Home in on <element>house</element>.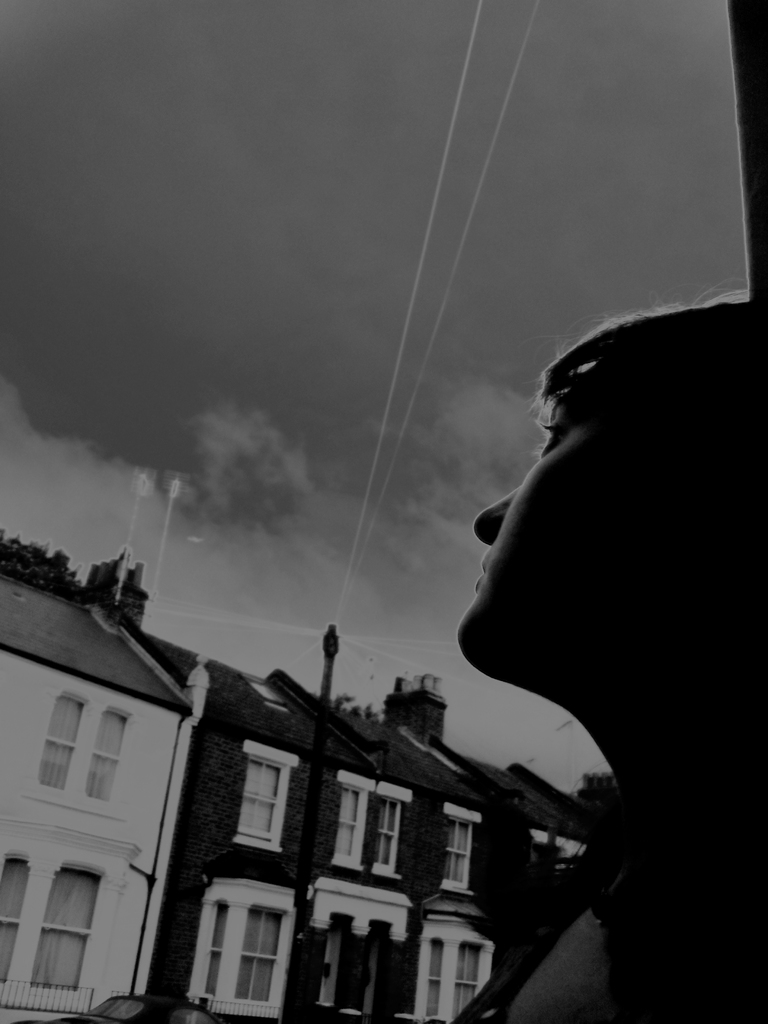
Homed in at box=[401, 706, 520, 1023].
